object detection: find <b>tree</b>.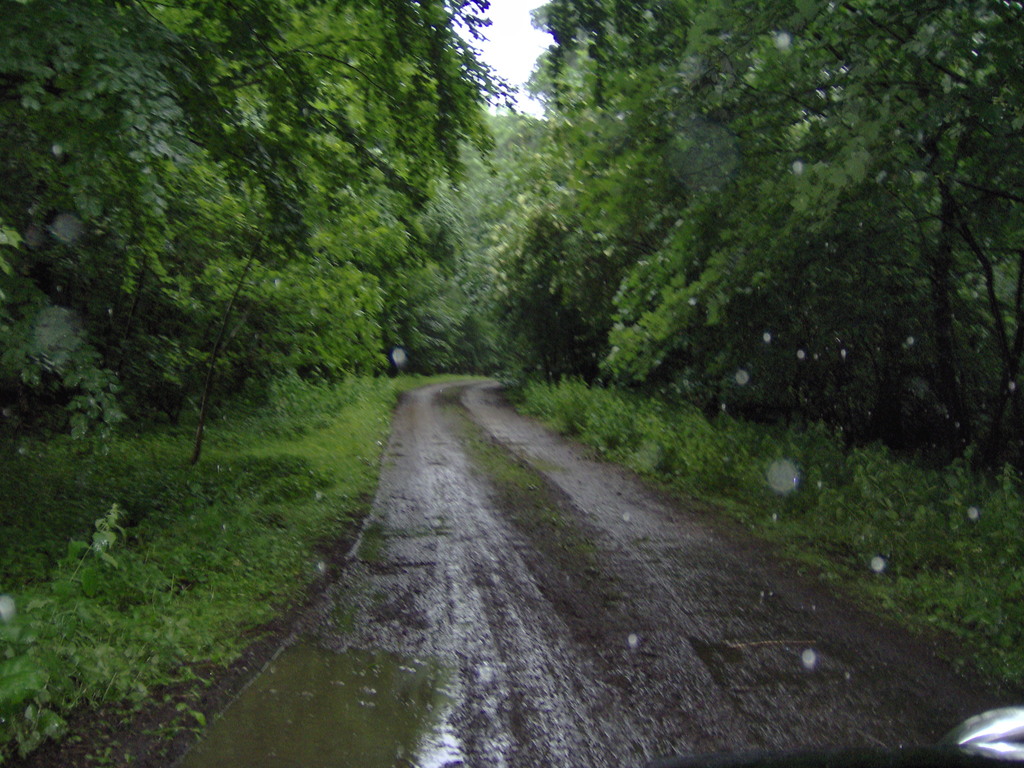
0,0,364,497.
